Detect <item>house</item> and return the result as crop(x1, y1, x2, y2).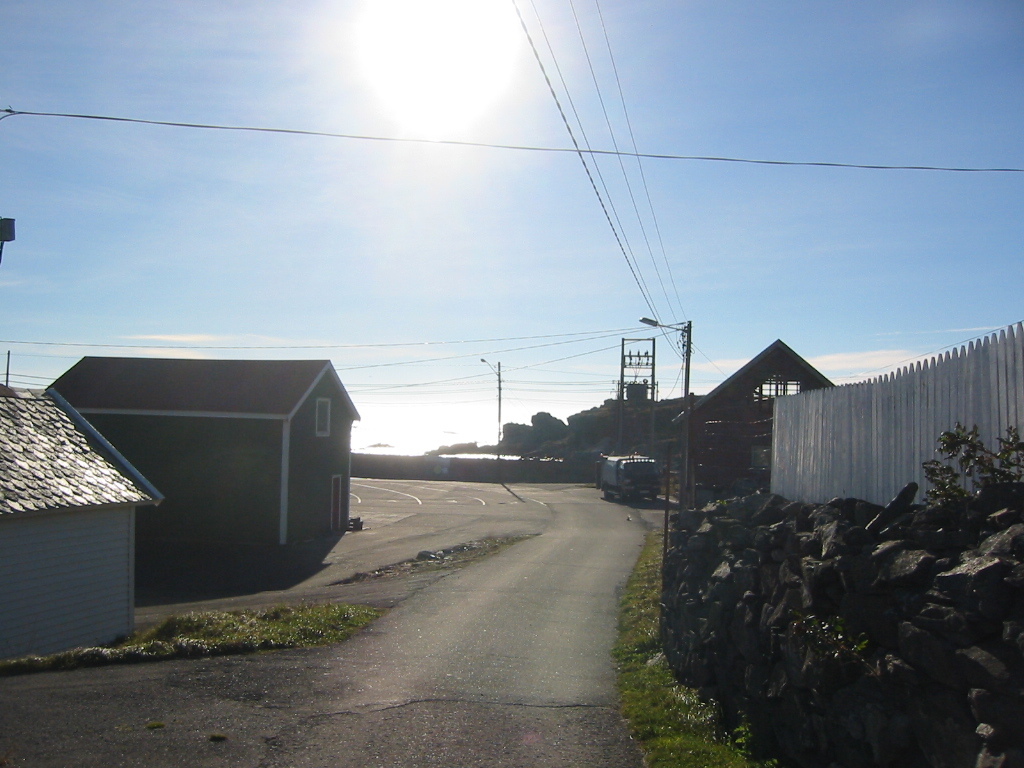
crop(672, 337, 850, 509).
